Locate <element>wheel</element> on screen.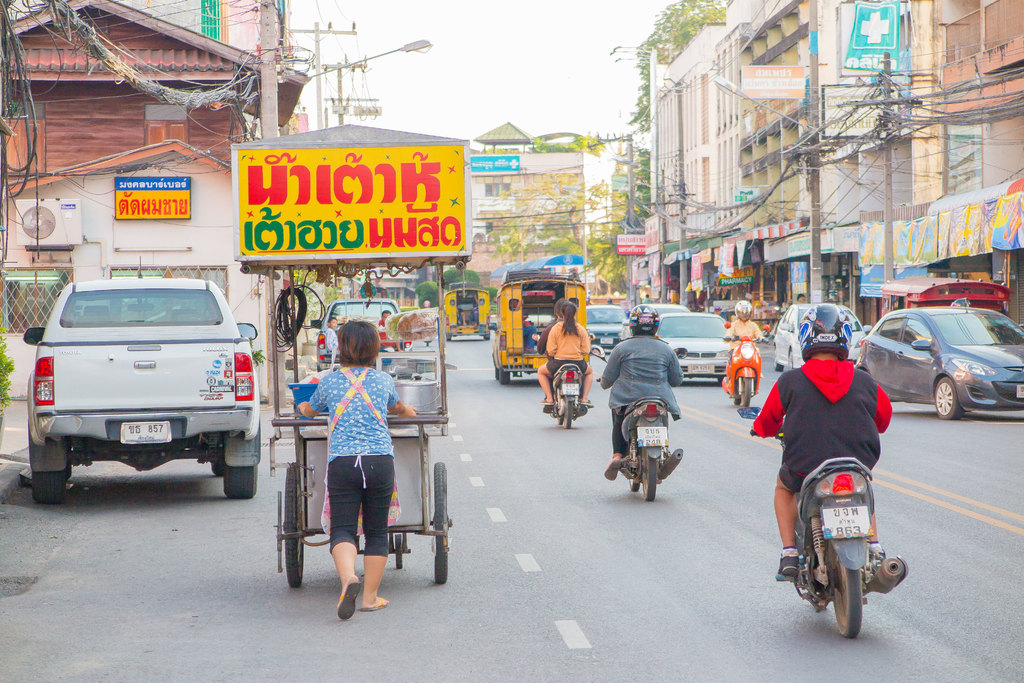
On screen at bbox=[35, 456, 67, 506].
